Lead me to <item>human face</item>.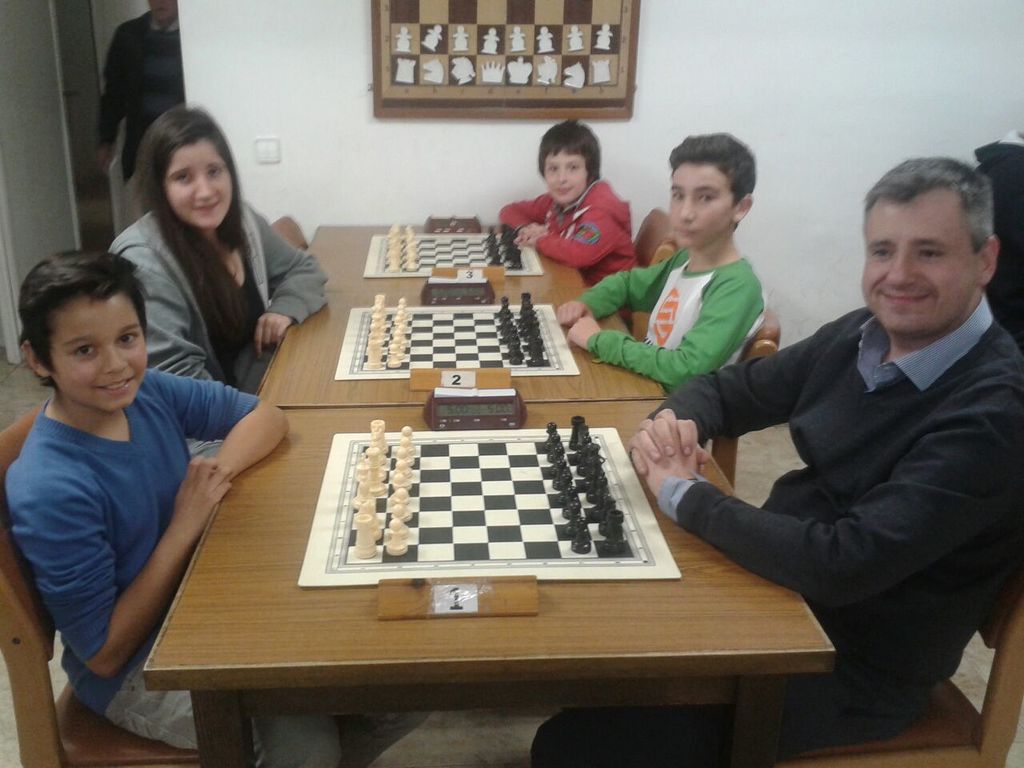
Lead to box=[858, 197, 978, 339].
